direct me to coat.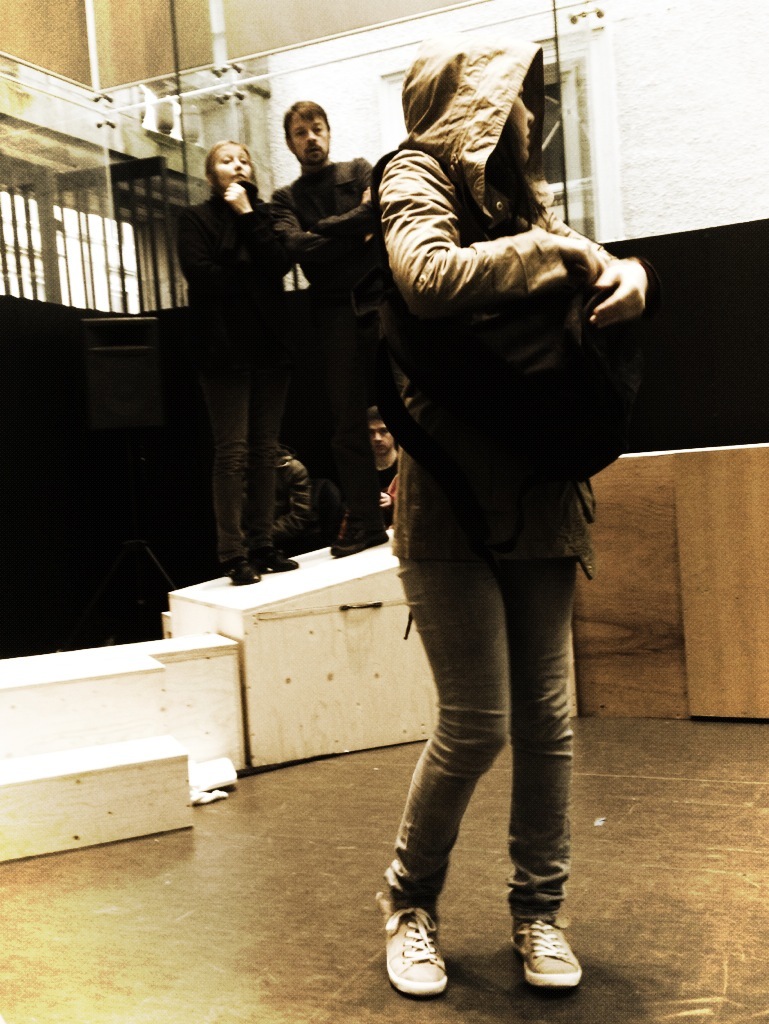
Direction: {"x1": 362, "y1": 37, "x2": 598, "y2": 579}.
